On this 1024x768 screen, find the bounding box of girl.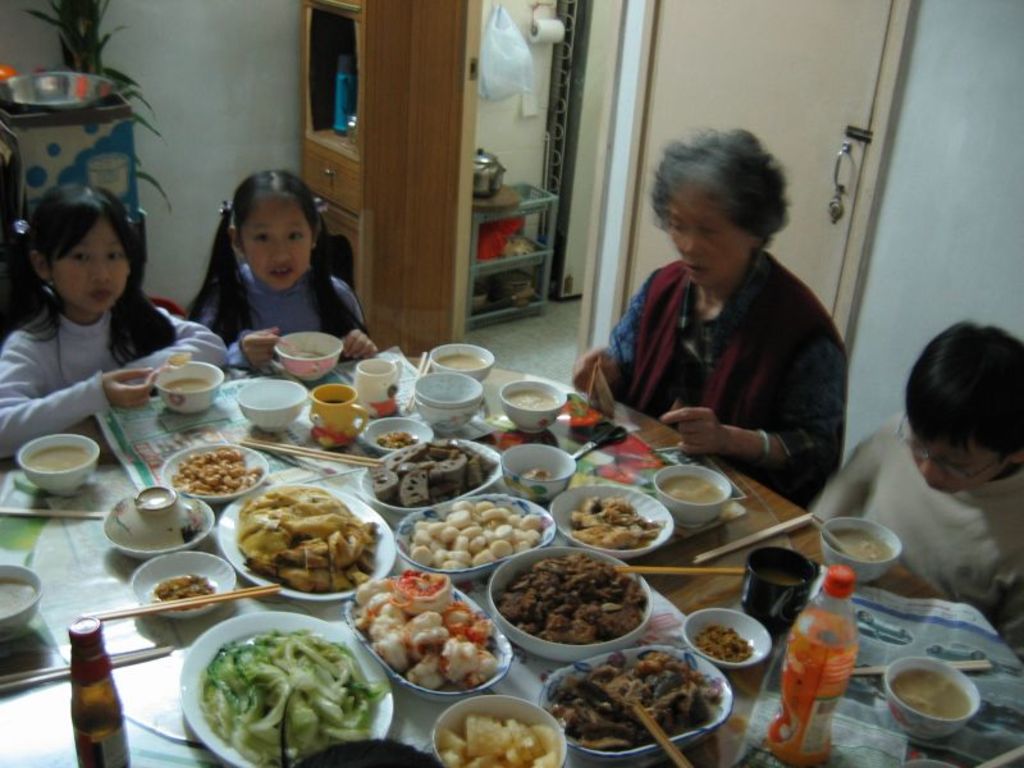
Bounding box: 187:165:375:356.
